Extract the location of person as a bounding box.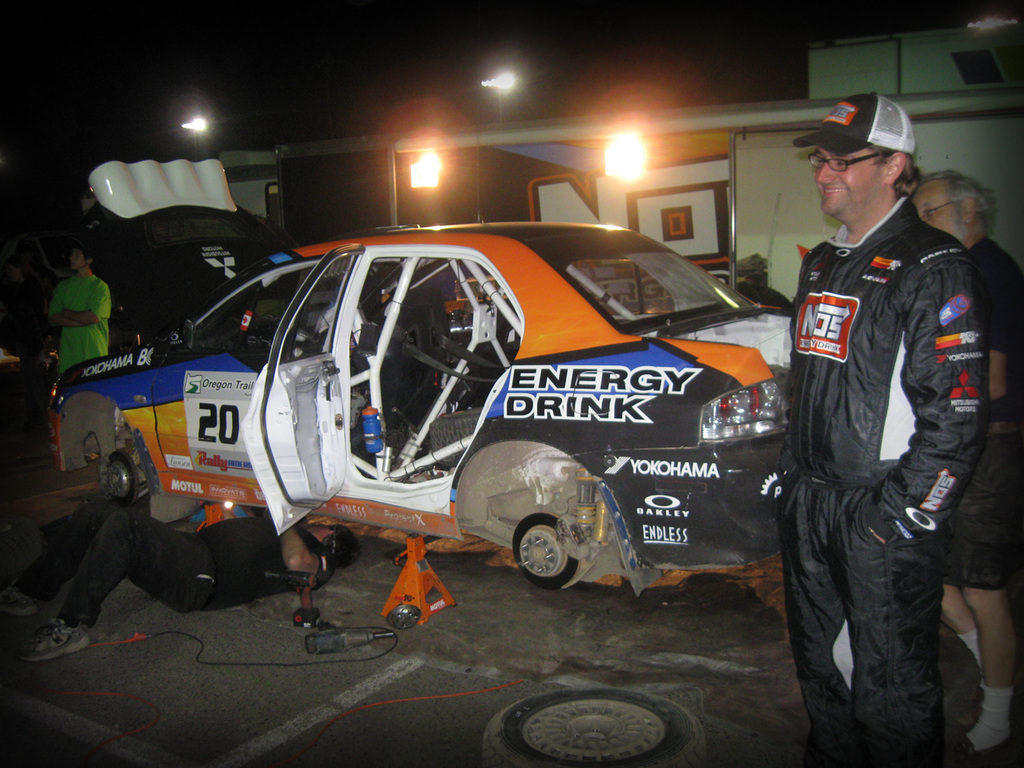
crop(765, 95, 1013, 767).
